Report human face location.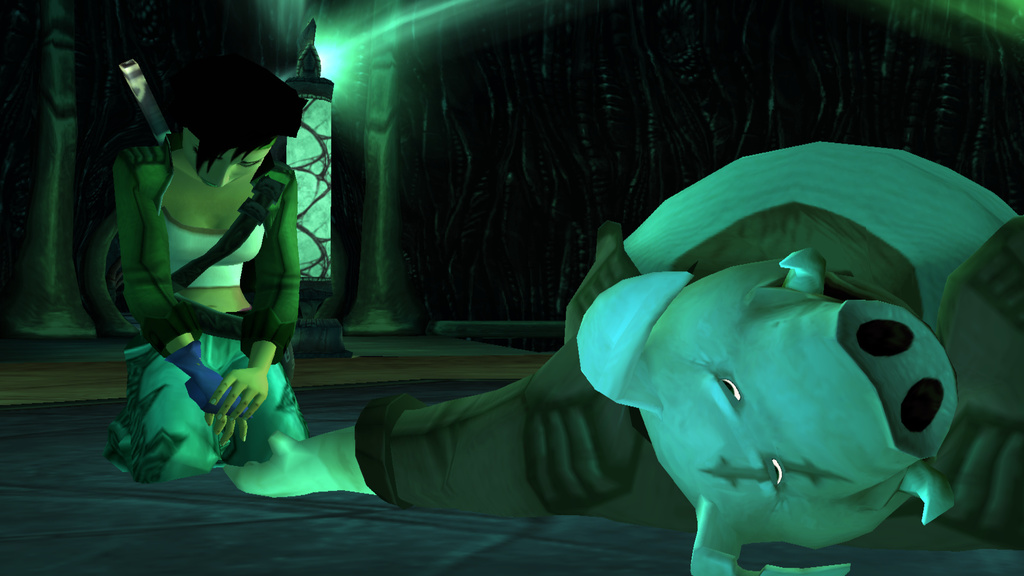
Report: pyautogui.locateOnScreen(186, 141, 277, 188).
